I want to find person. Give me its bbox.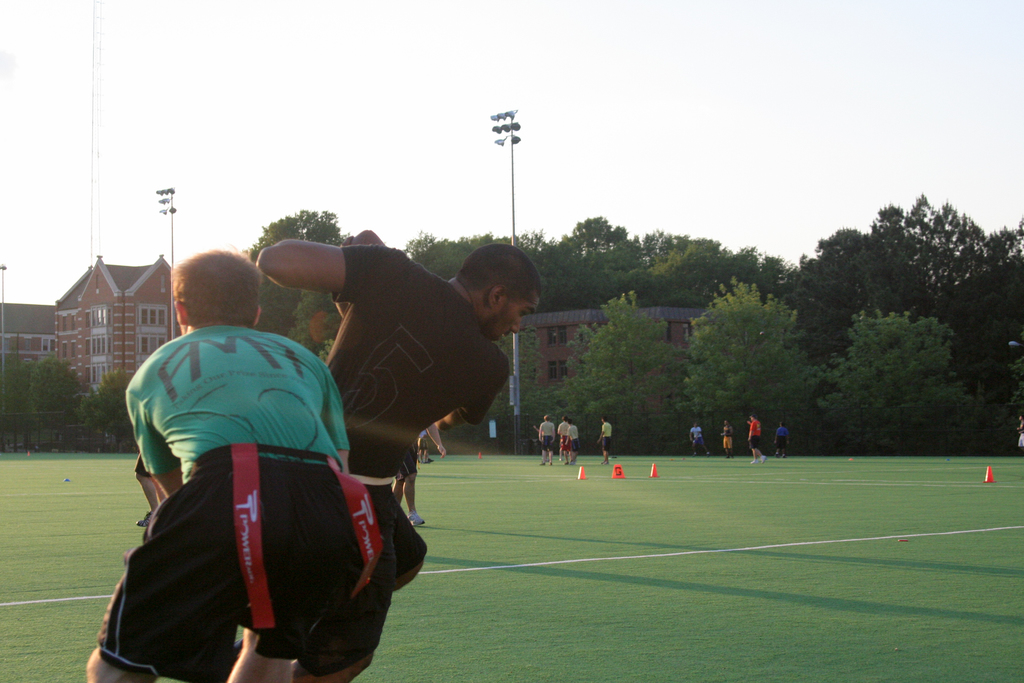
region(723, 419, 737, 458).
